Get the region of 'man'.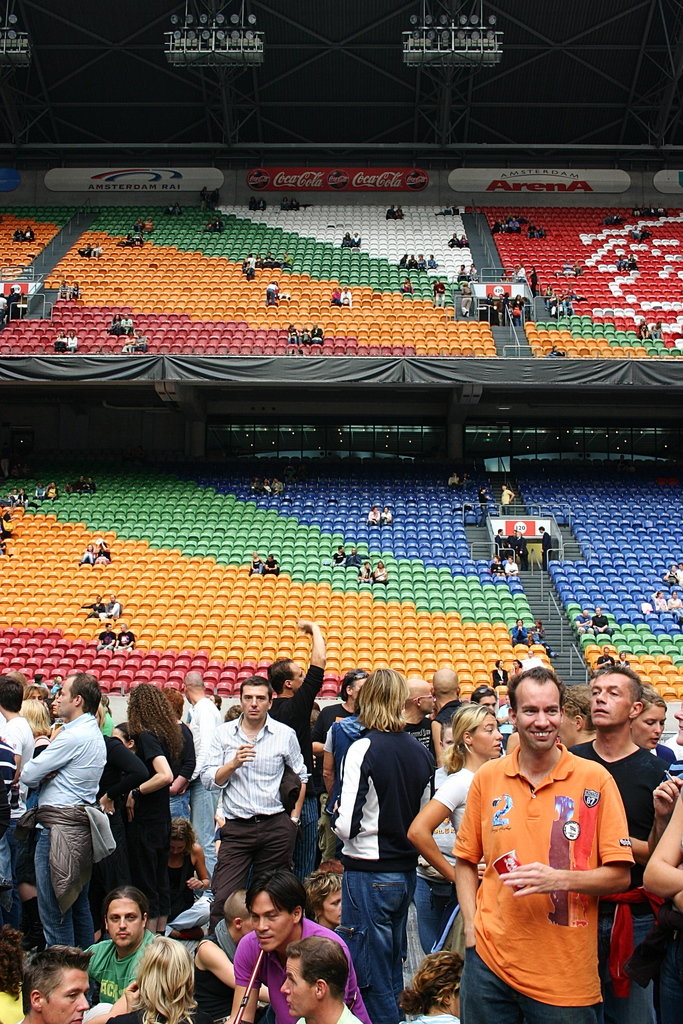
box=[493, 528, 504, 555].
